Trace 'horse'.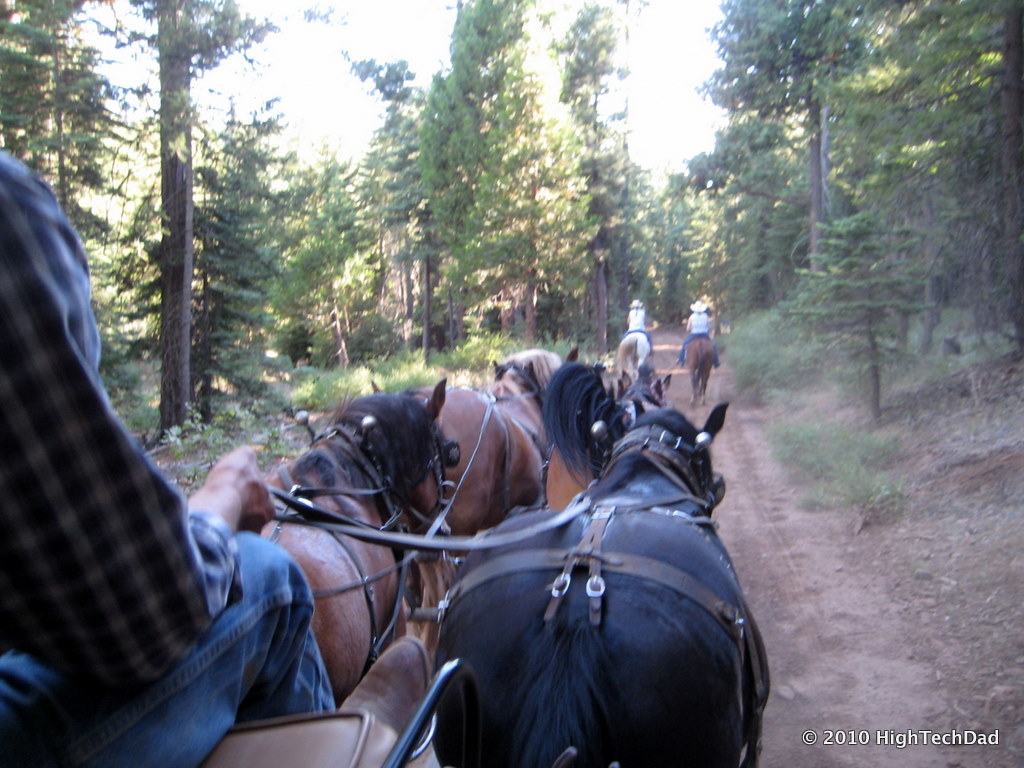
Traced to crop(258, 373, 466, 696).
